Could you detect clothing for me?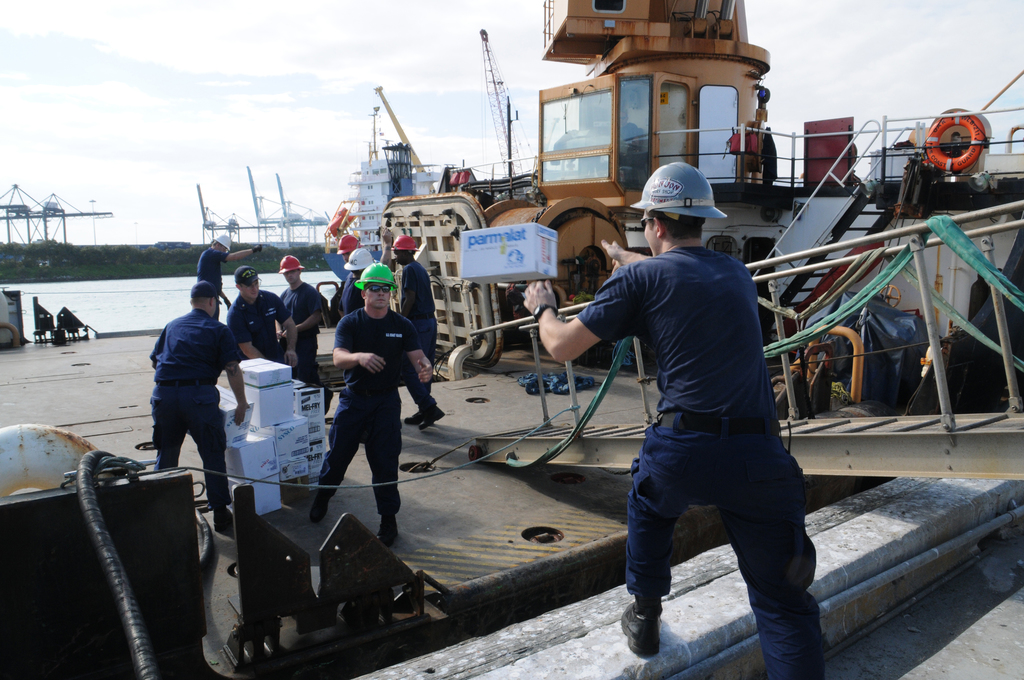
Detection result: <region>275, 284, 328, 386</region>.
